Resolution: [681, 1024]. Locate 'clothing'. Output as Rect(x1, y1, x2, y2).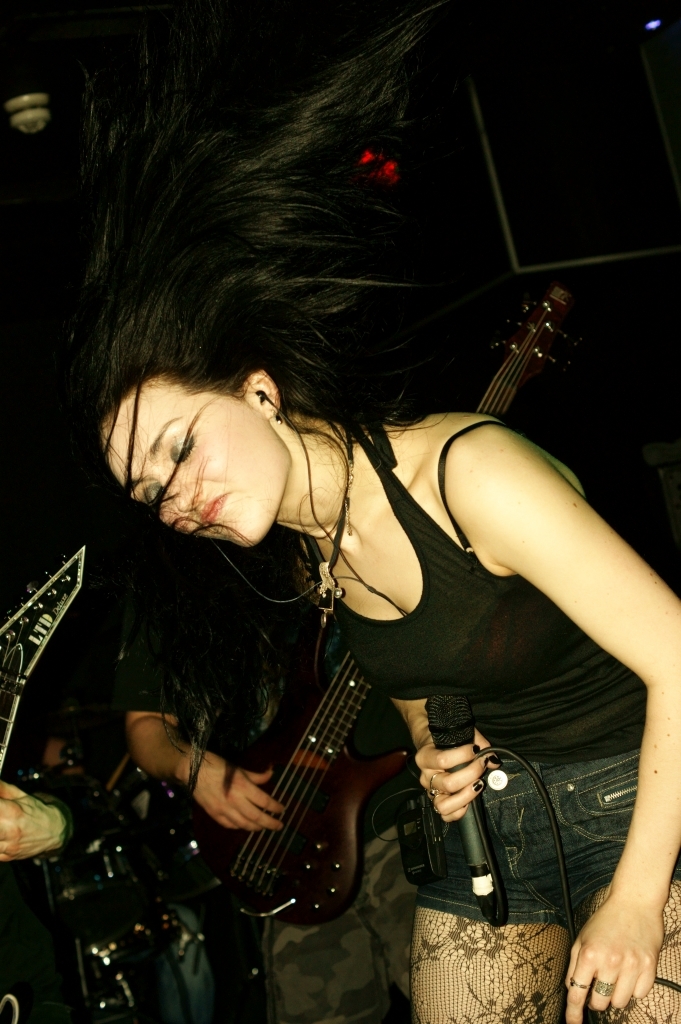
Rect(122, 362, 615, 983).
